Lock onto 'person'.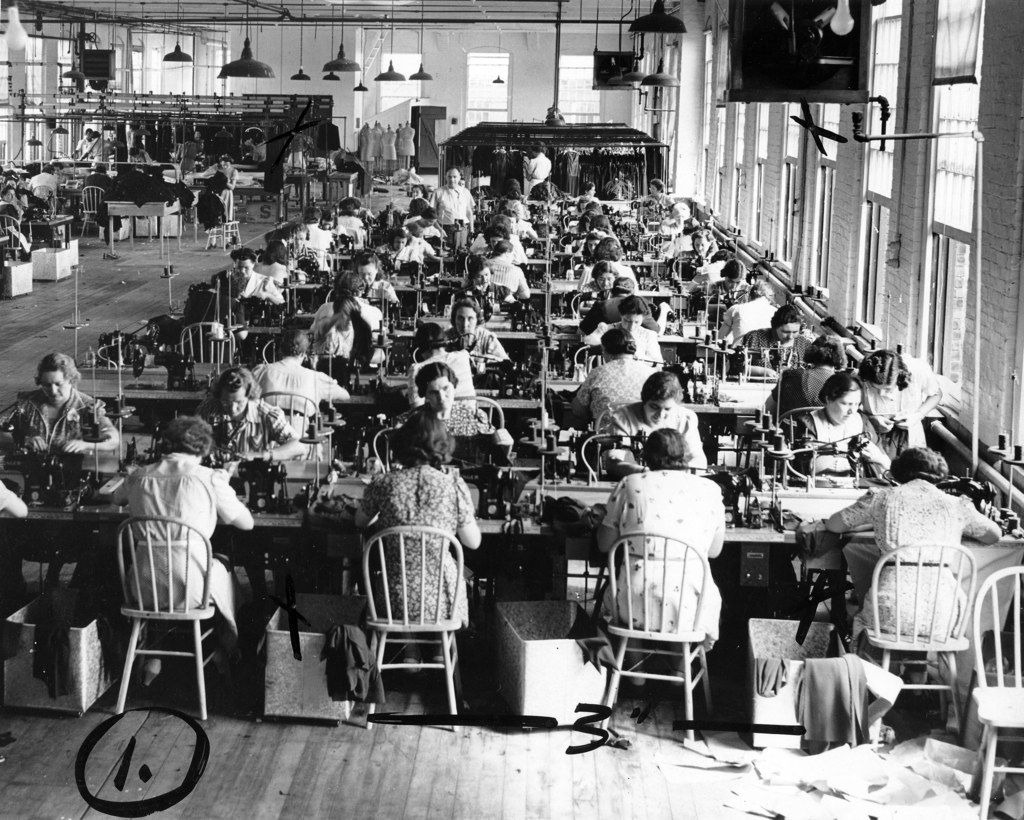
Locked: BBox(0, 188, 36, 257).
